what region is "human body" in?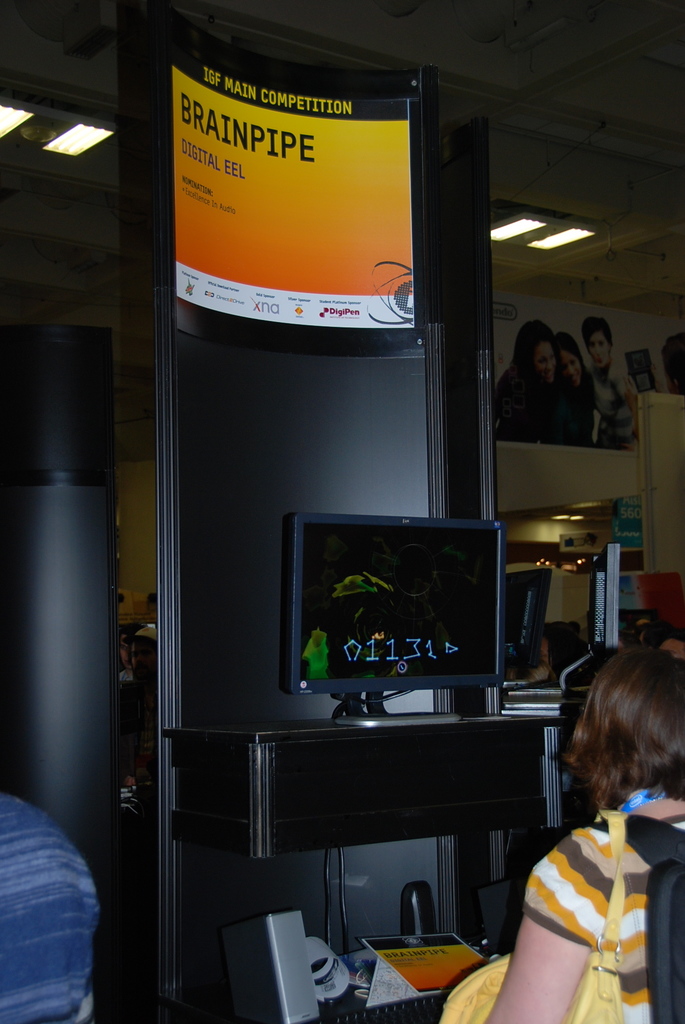
[579, 318, 646, 458].
